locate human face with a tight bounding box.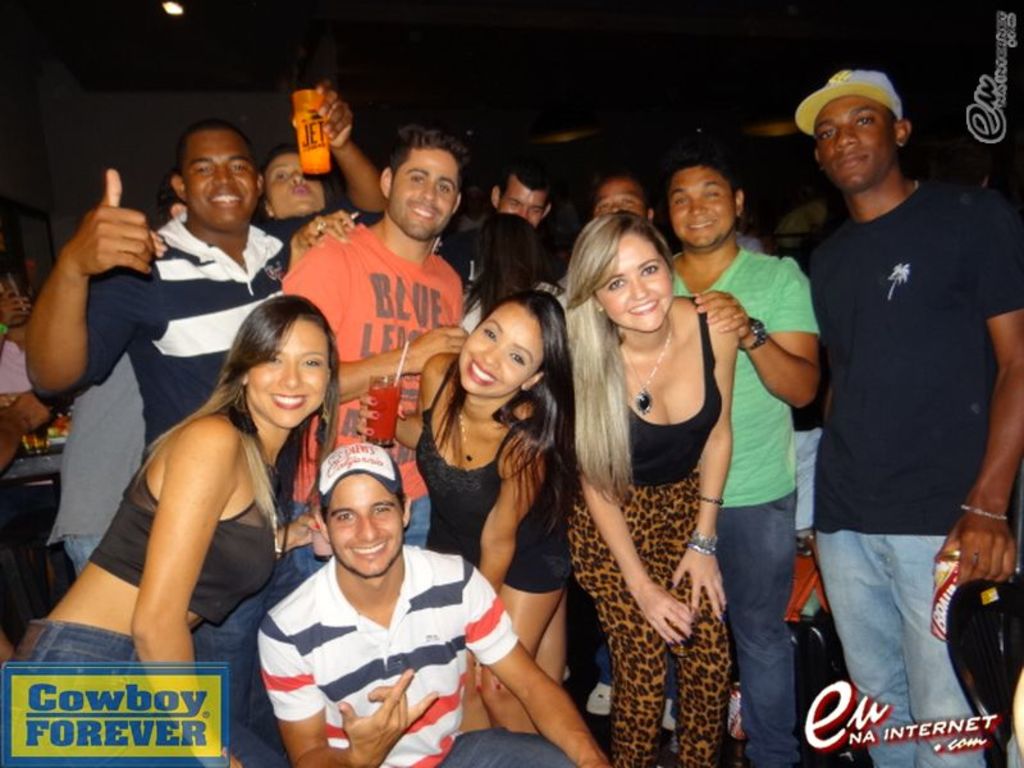
<box>591,237,671,332</box>.
